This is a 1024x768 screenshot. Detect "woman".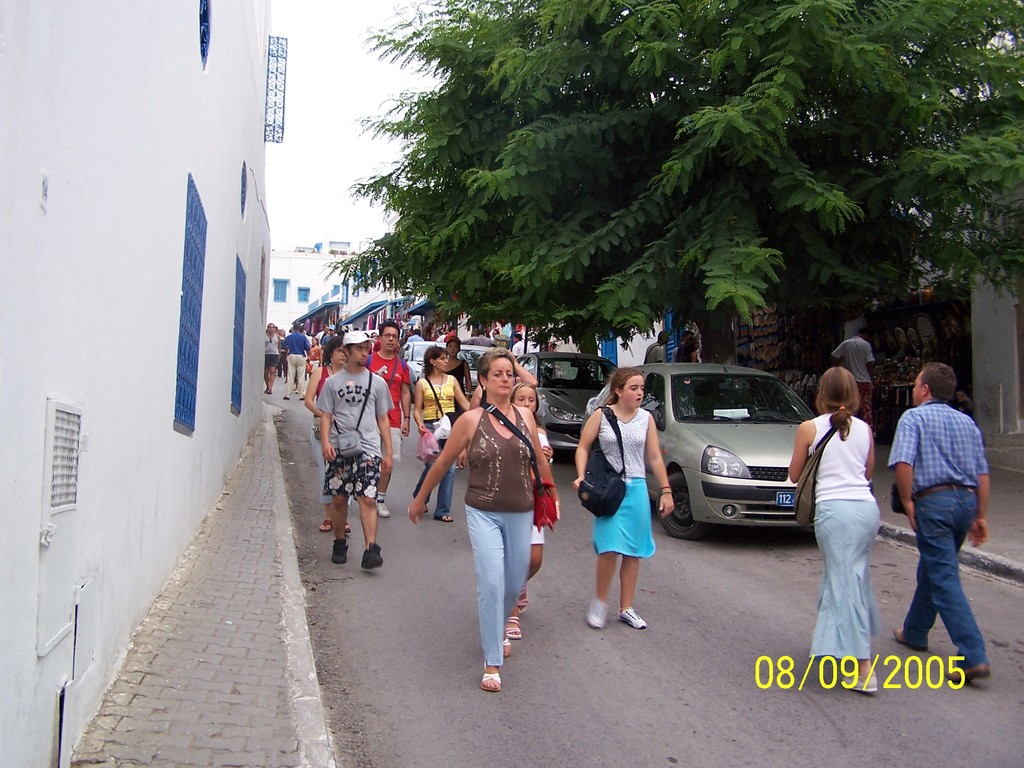
{"x1": 572, "y1": 371, "x2": 675, "y2": 632}.
